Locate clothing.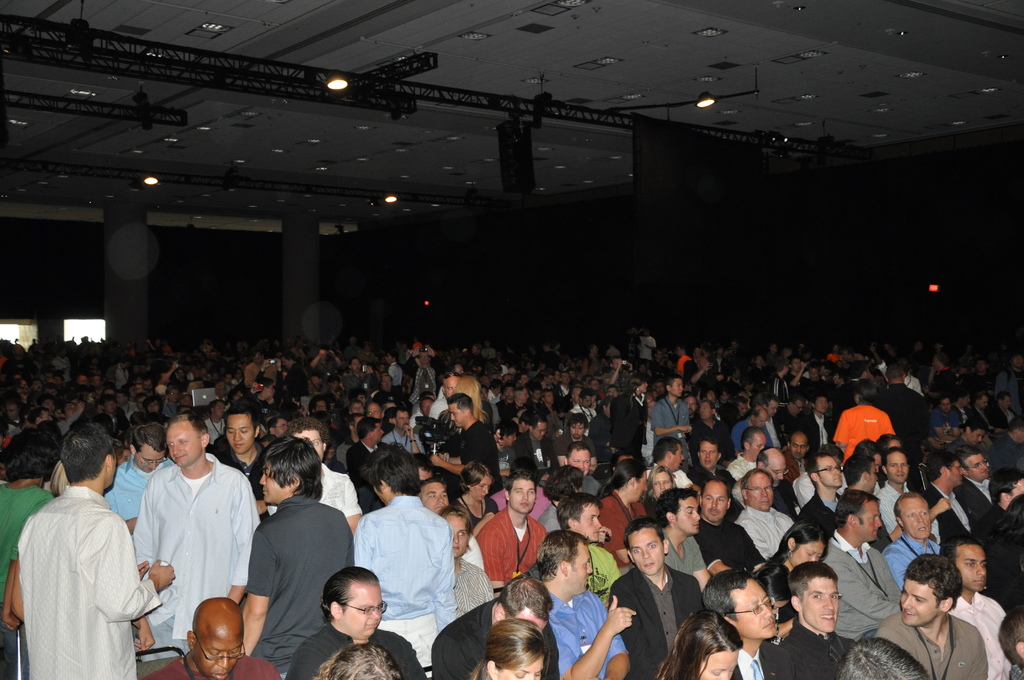
Bounding box: bbox=(8, 416, 21, 432).
